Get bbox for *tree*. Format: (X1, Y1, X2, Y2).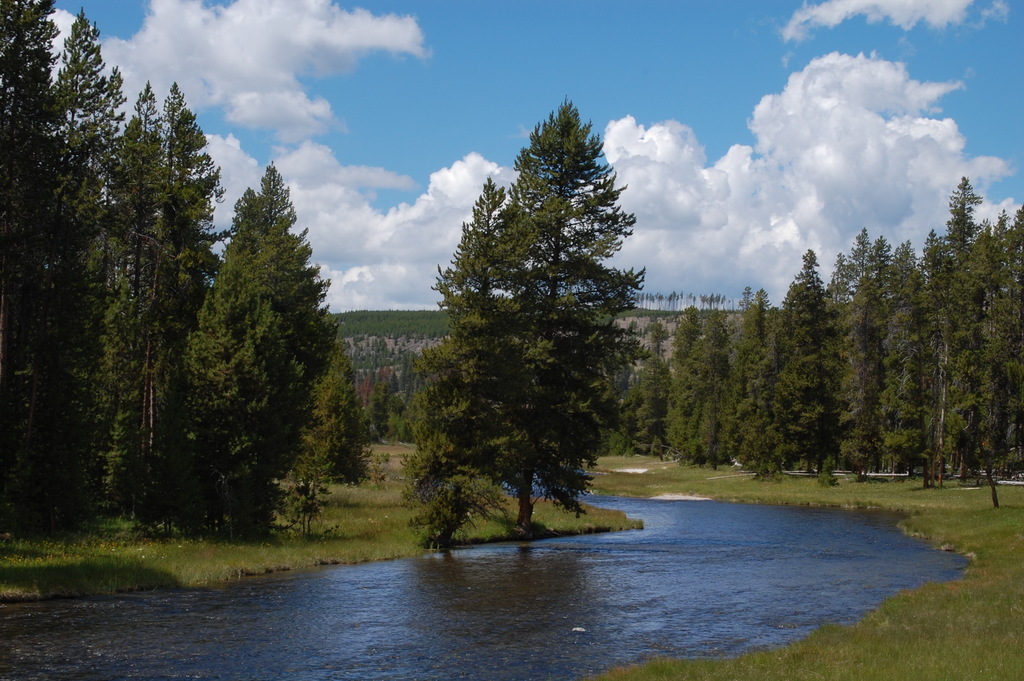
(653, 303, 707, 473).
